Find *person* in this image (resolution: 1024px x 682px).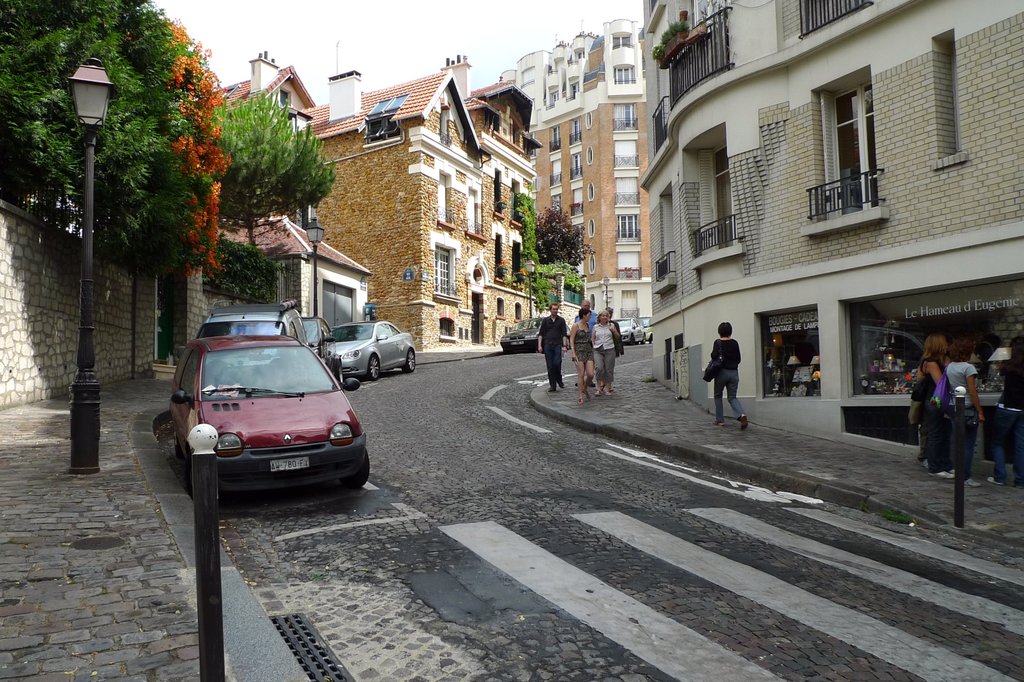
bbox=[589, 308, 619, 399].
